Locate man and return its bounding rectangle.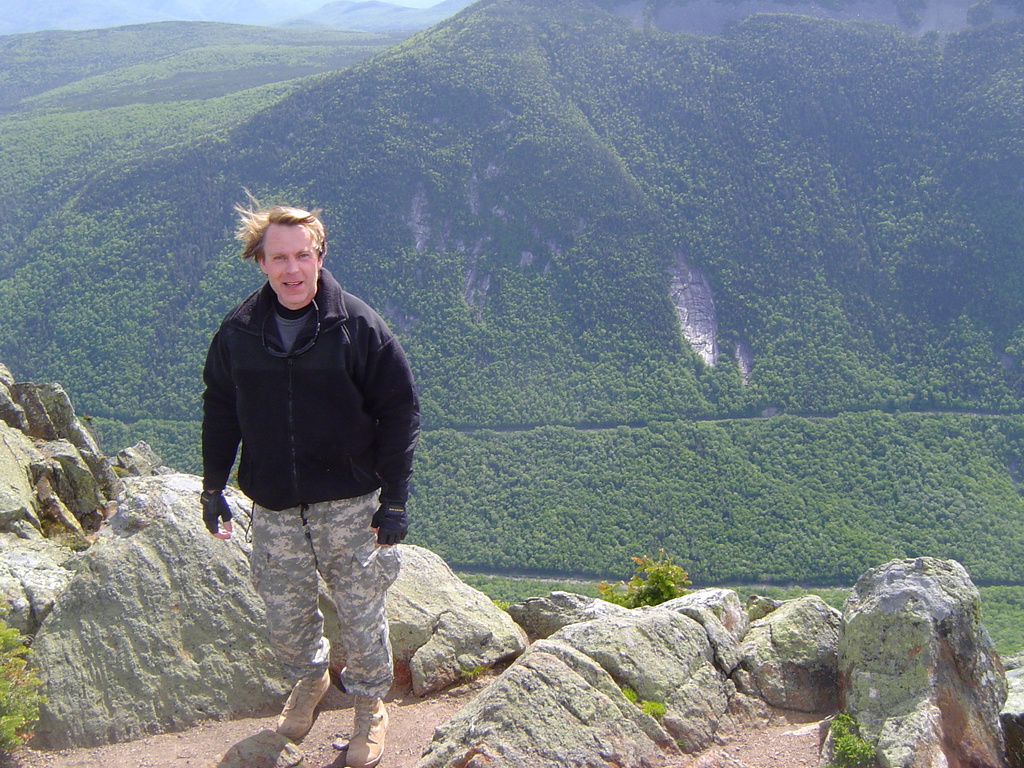
{"left": 193, "top": 184, "right": 422, "bottom": 767}.
